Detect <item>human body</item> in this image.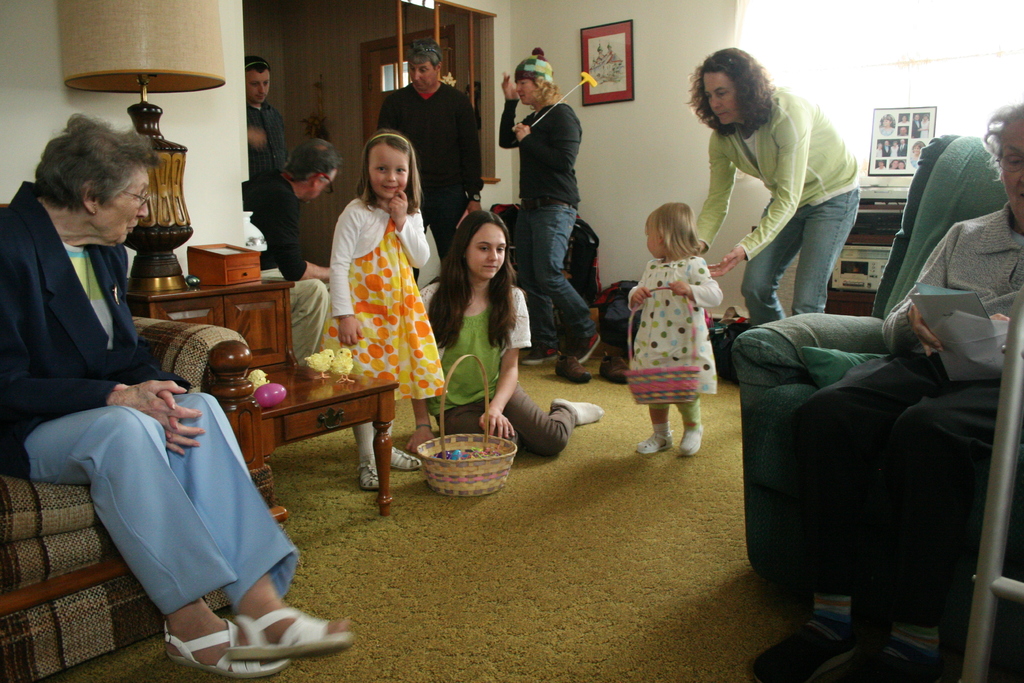
Detection: box=[417, 208, 607, 466].
